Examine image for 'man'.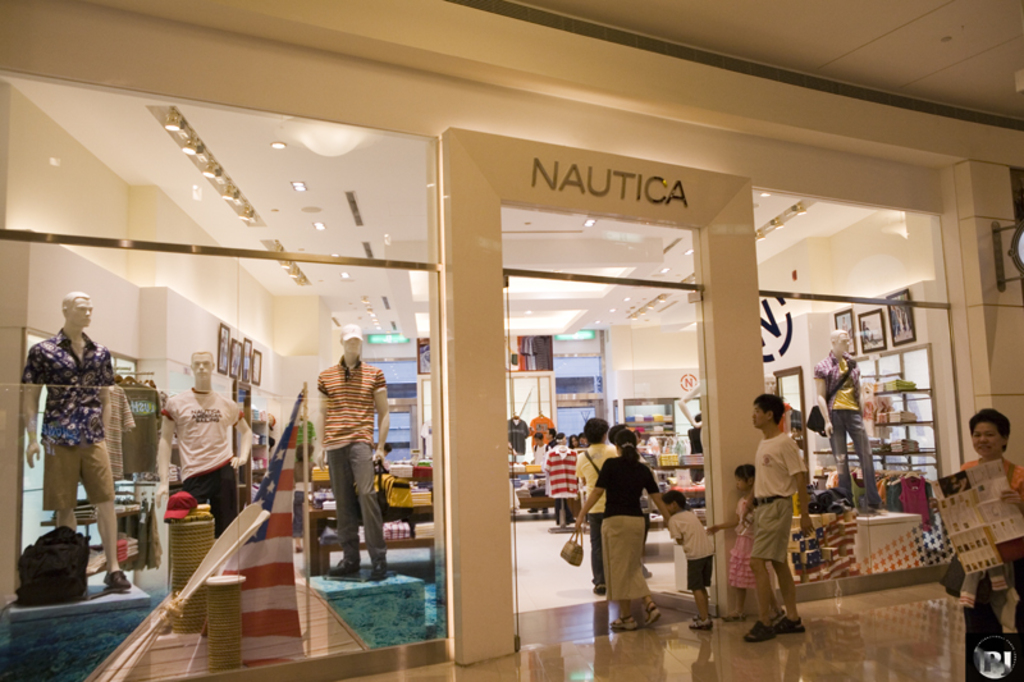
Examination result: 151, 344, 257, 536.
